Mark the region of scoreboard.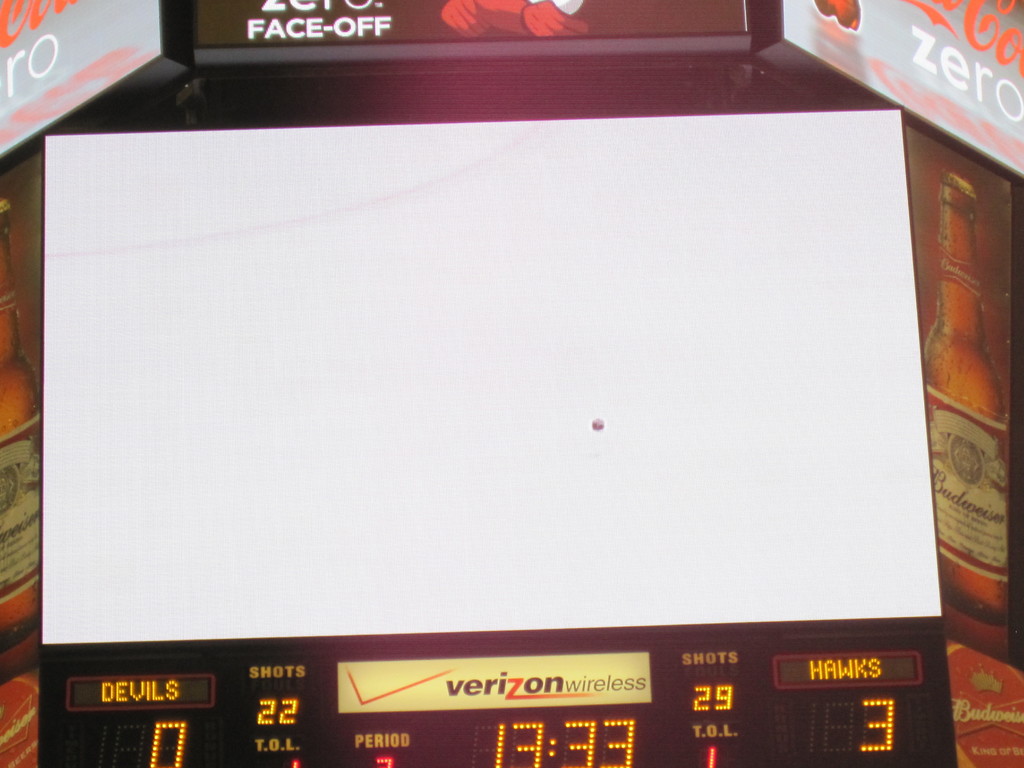
Region: <box>0,562,980,767</box>.
